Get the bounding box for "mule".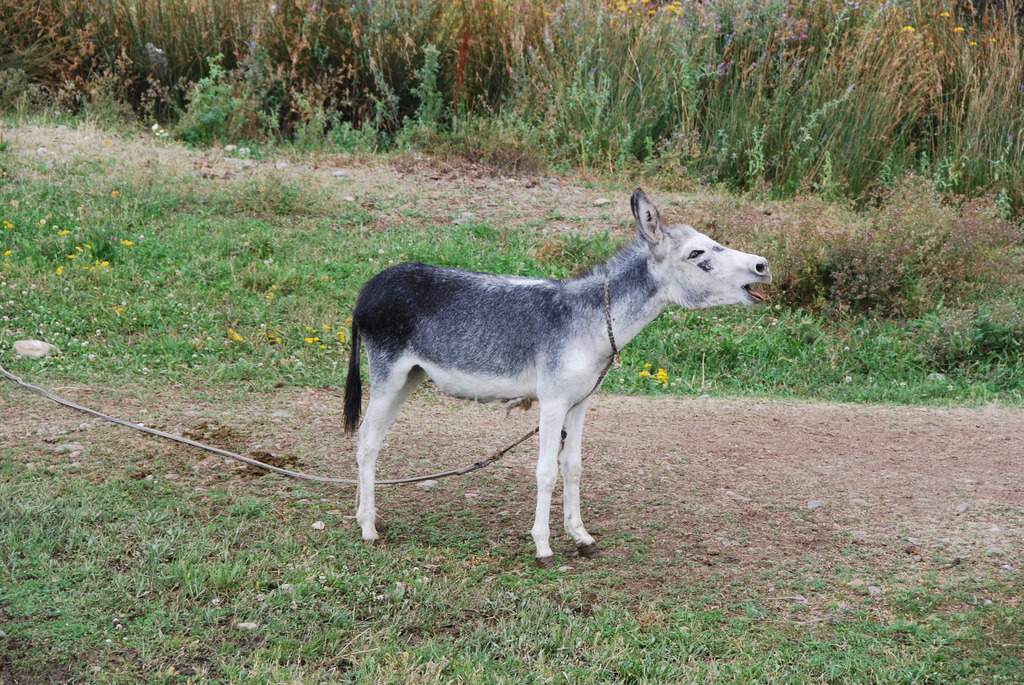
box(323, 164, 749, 558).
